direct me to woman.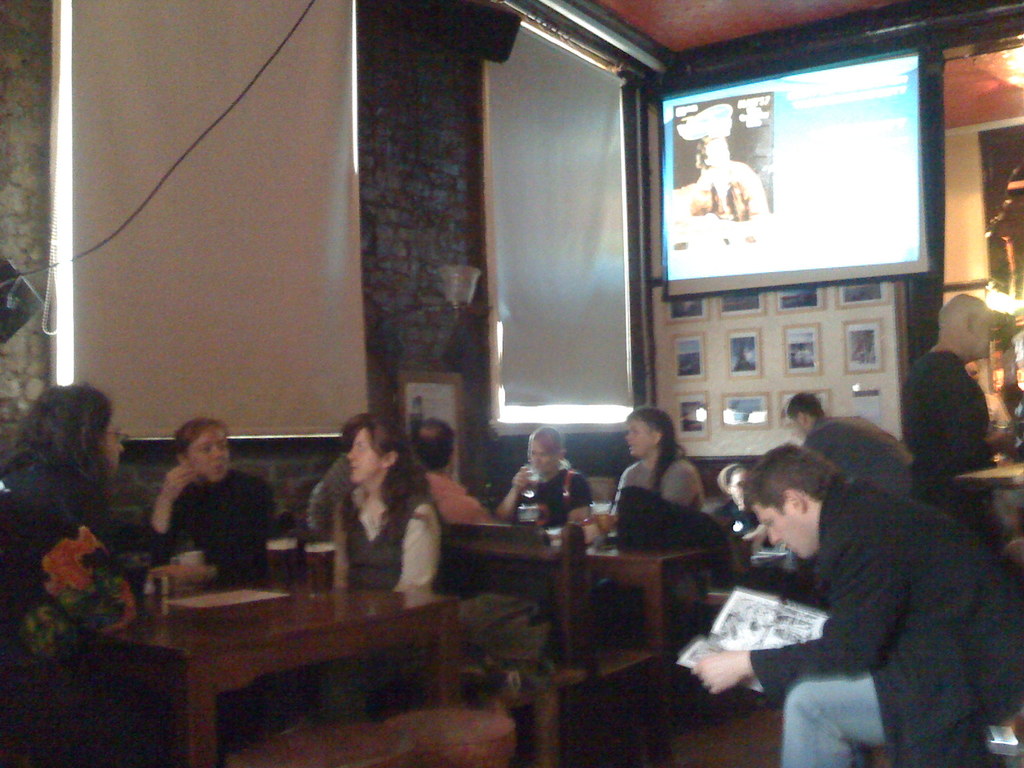
Direction: select_region(0, 387, 160, 767).
